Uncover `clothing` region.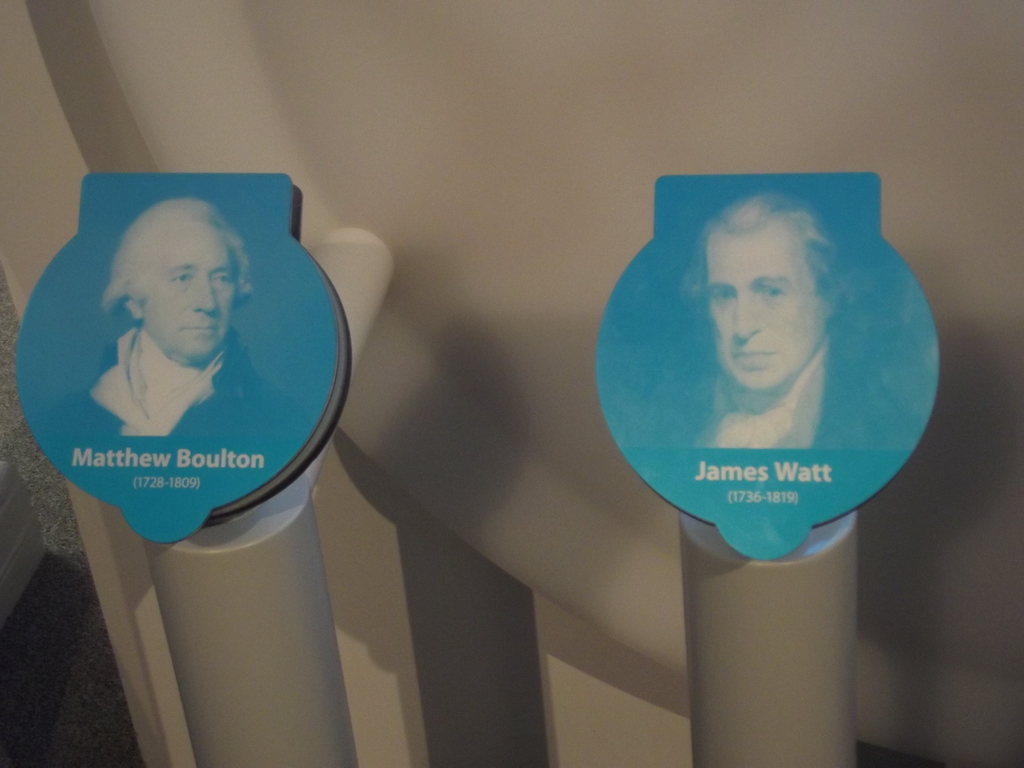
Uncovered: BBox(658, 351, 927, 445).
